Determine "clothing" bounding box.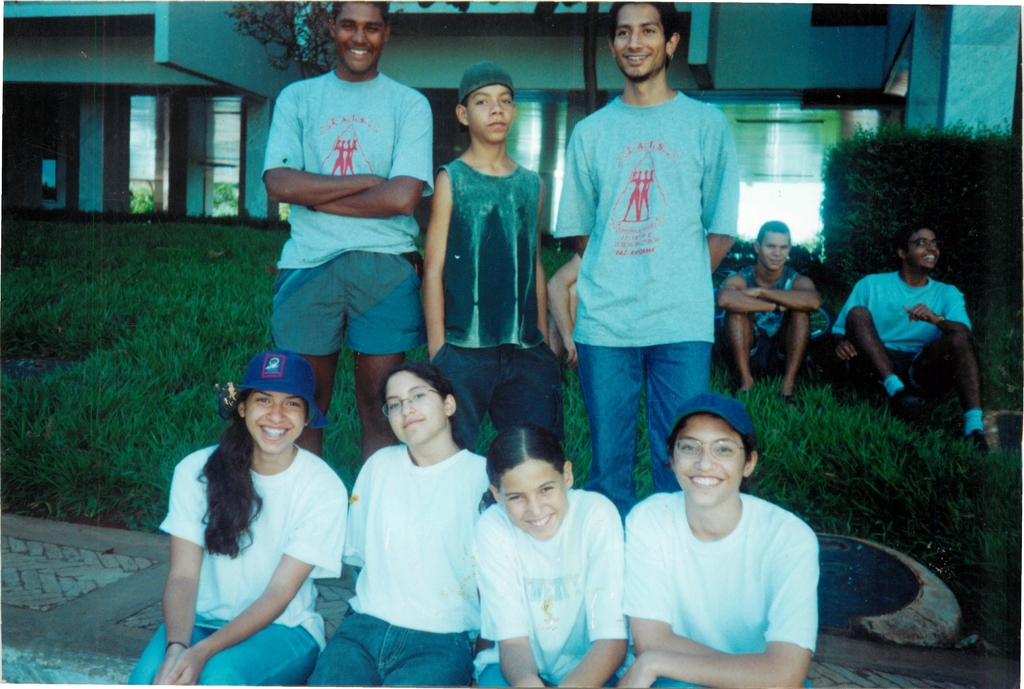
Determined: (307,445,495,688).
